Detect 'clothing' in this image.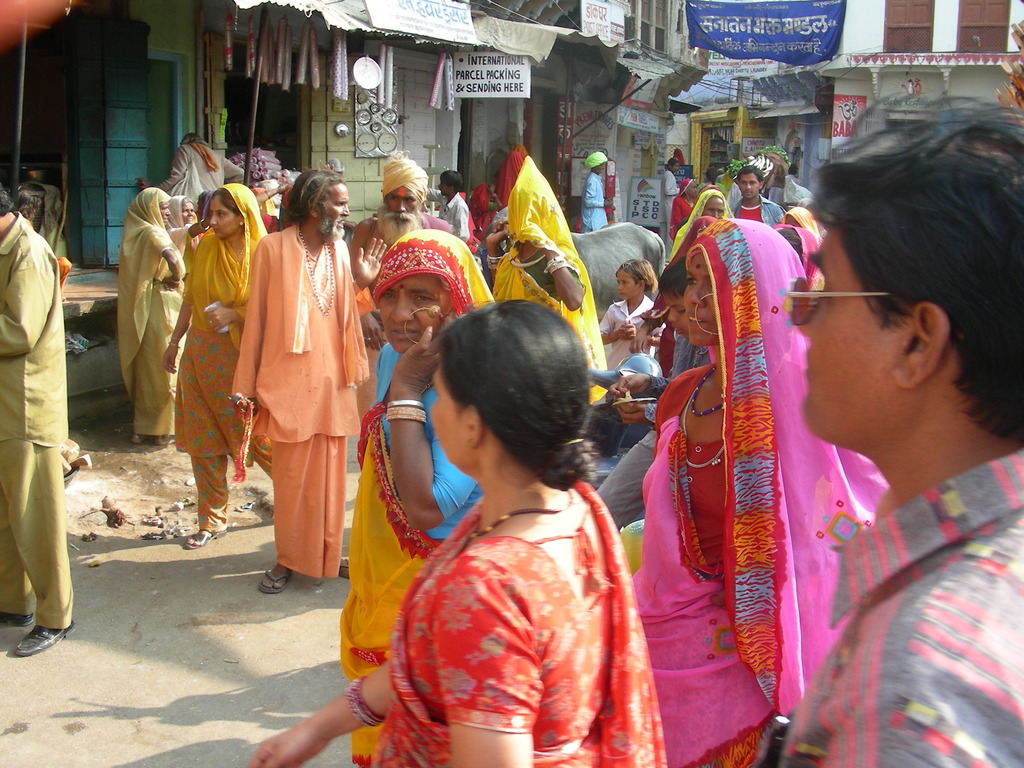
Detection: (left=0, top=207, right=76, bottom=633).
